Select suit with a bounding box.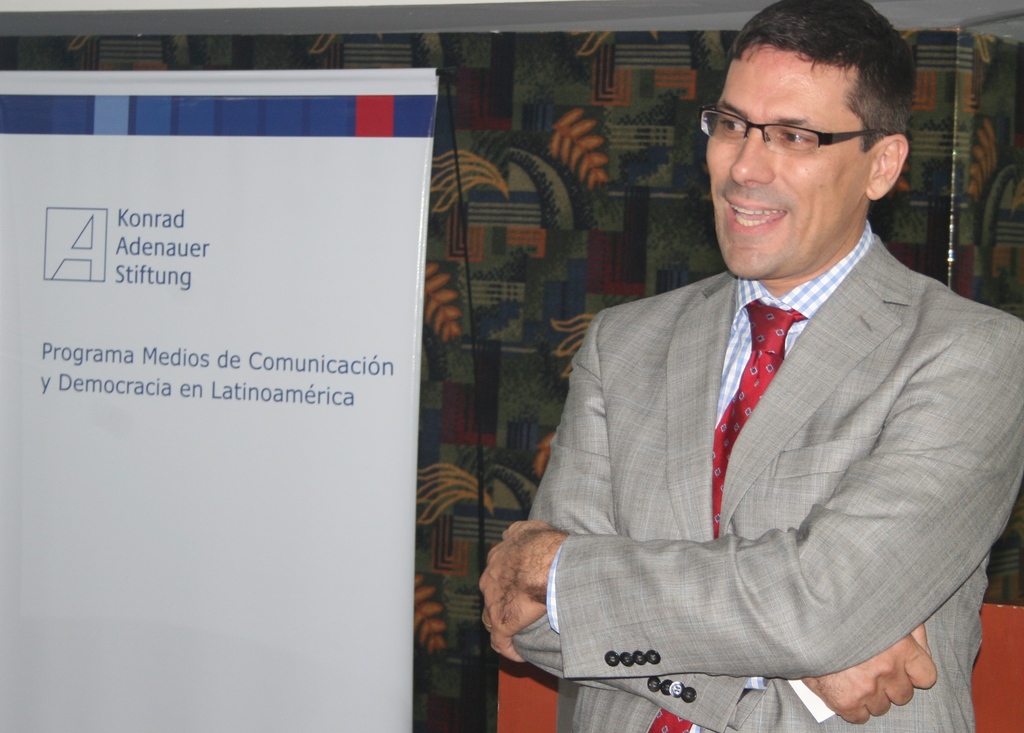
box(513, 133, 998, 727).
